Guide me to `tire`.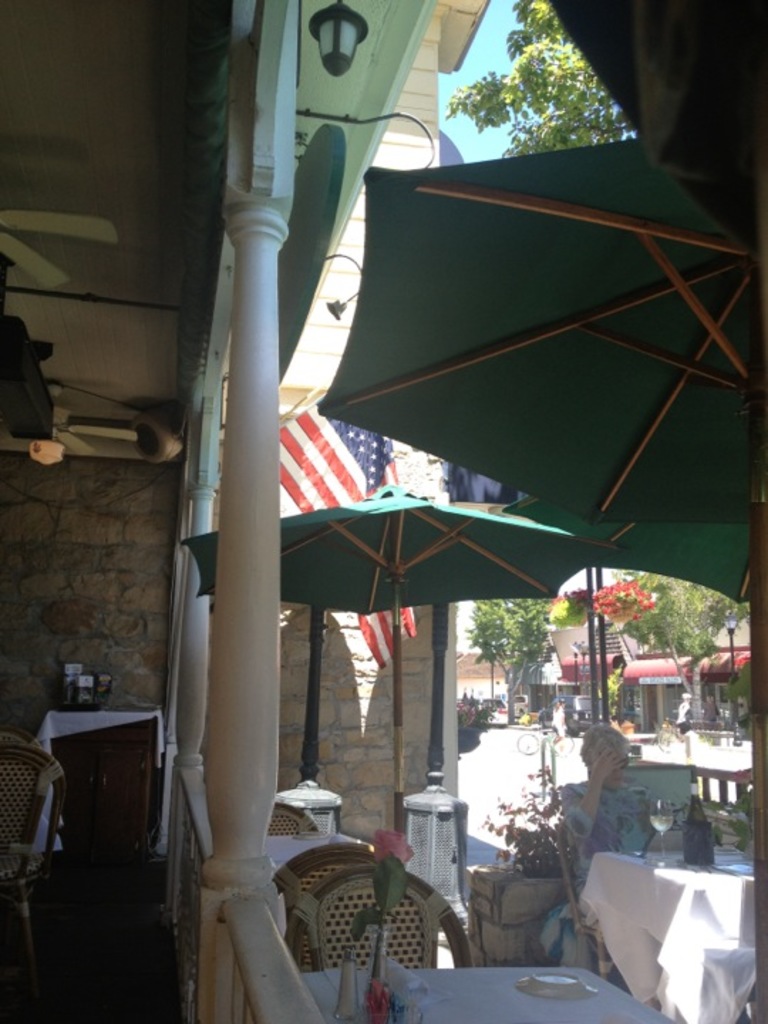
Guidance: box(513, 727, 542, 759).
